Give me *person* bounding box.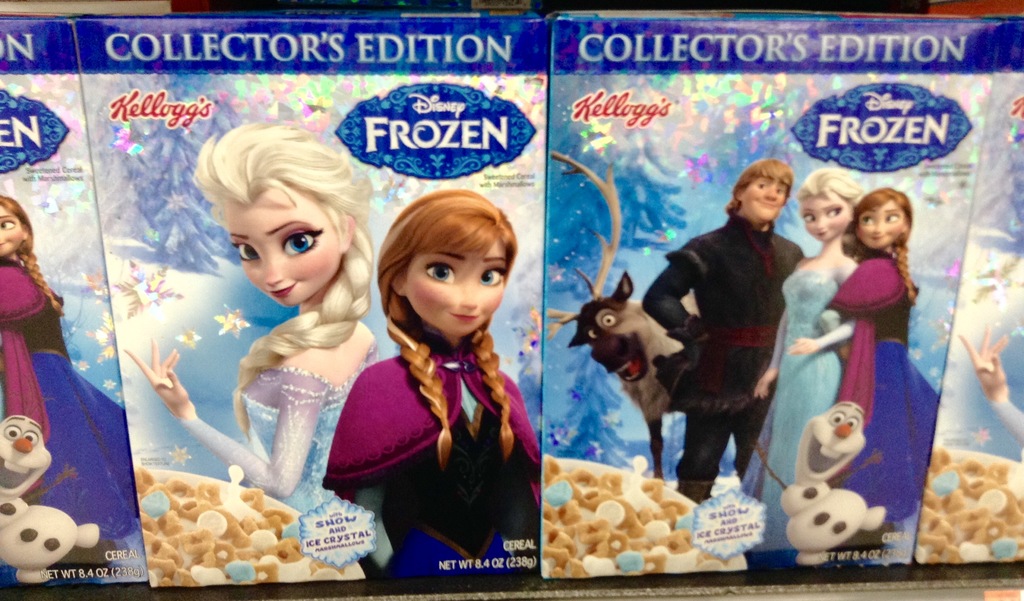
<region>0, 190, 139, 565</region>.
